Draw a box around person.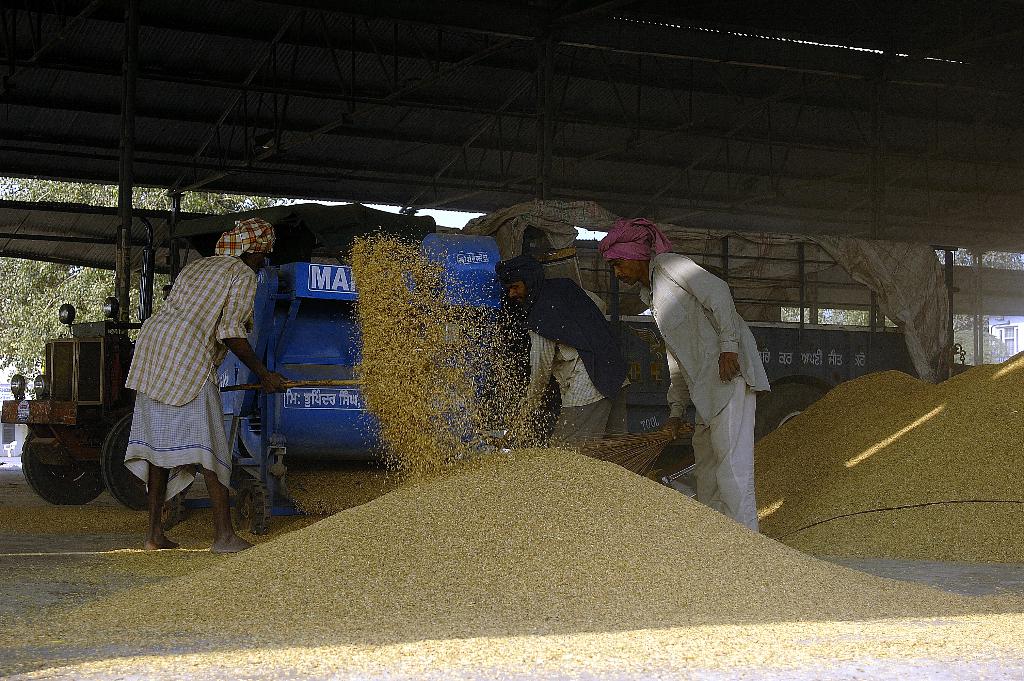
left=600, top=216, right=772, bottom=532.
